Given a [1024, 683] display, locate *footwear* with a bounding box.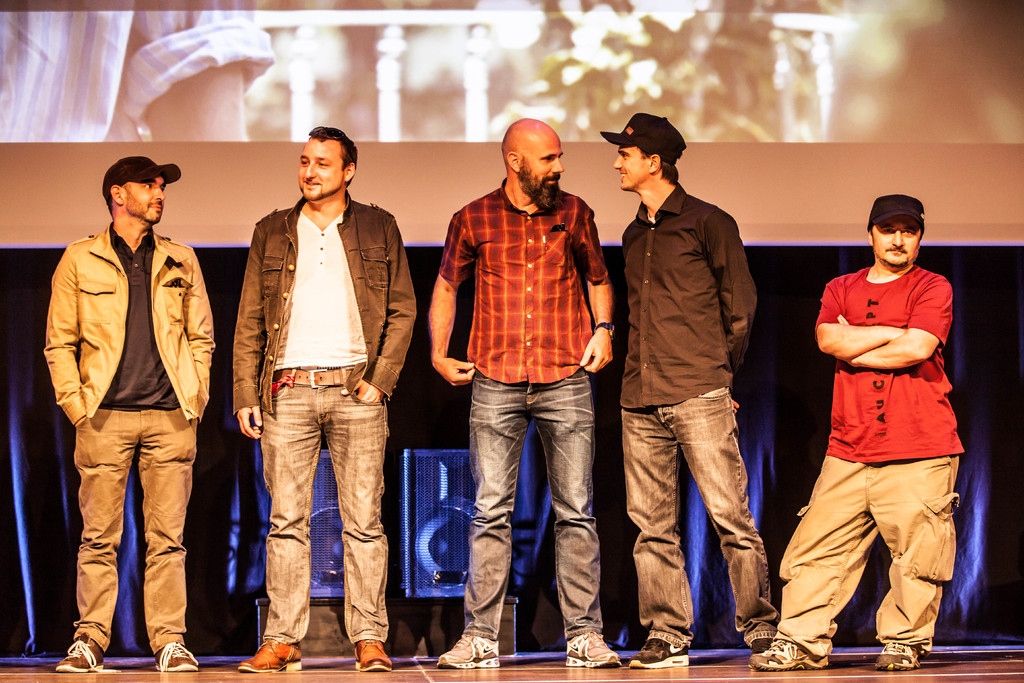
Located: (left=869, top=636, right=937, bottom=673).
